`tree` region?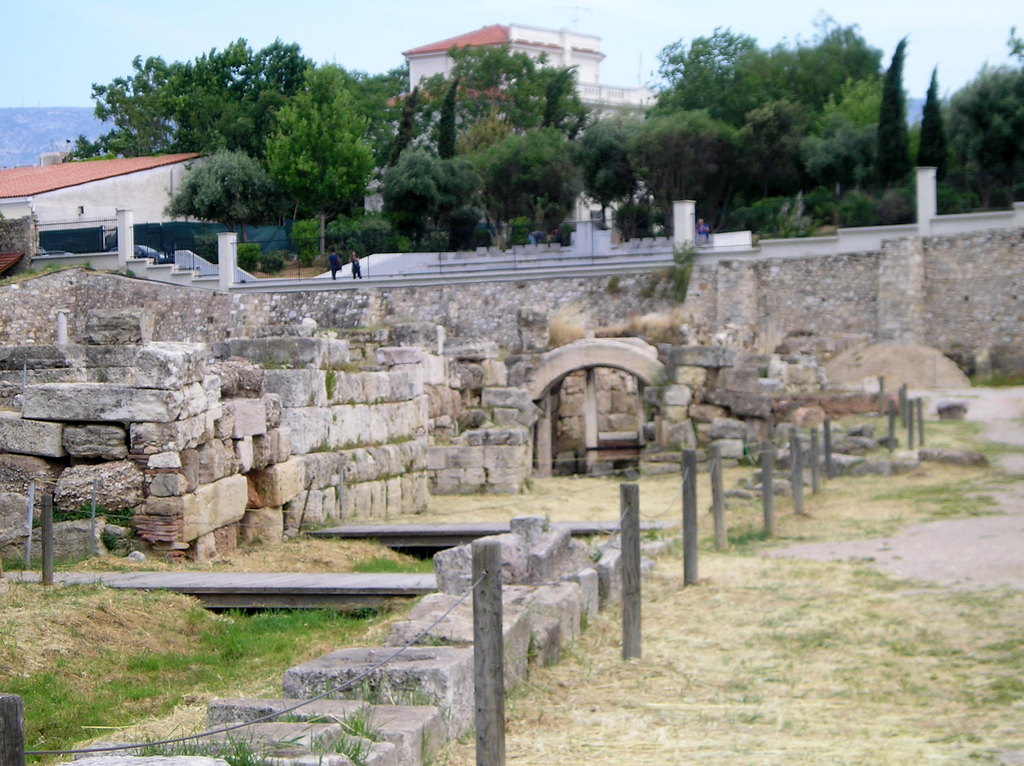
detection(53, 31, 323, 154)
